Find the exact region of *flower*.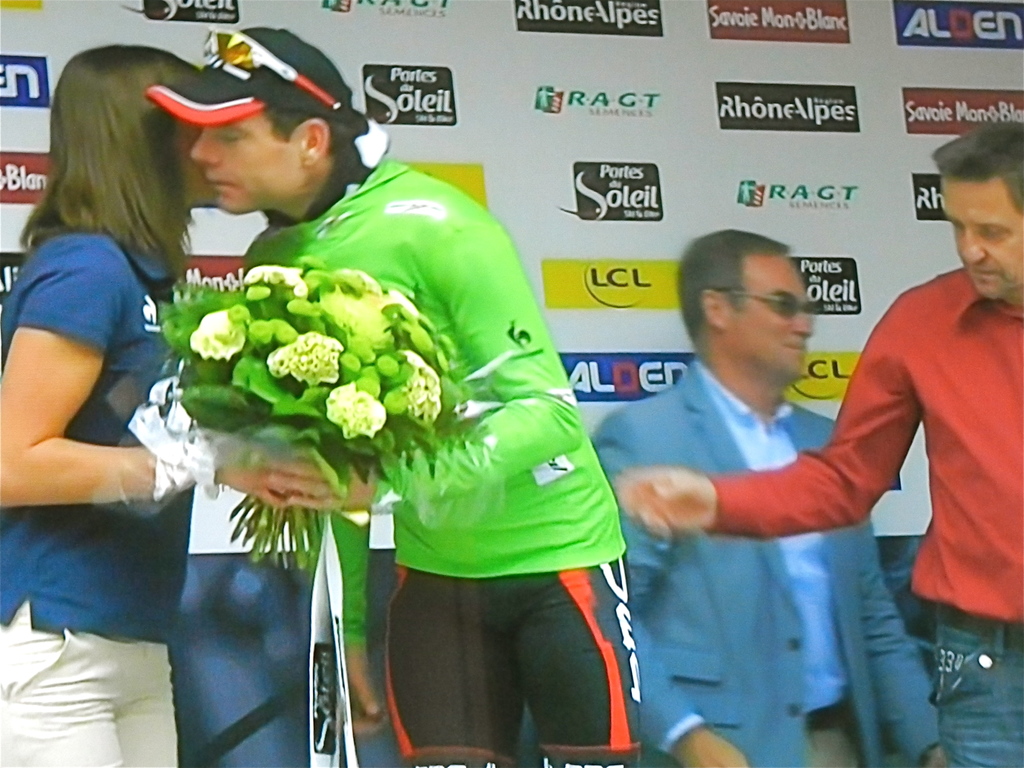
Exact region: (340, 269, 378, 297).
